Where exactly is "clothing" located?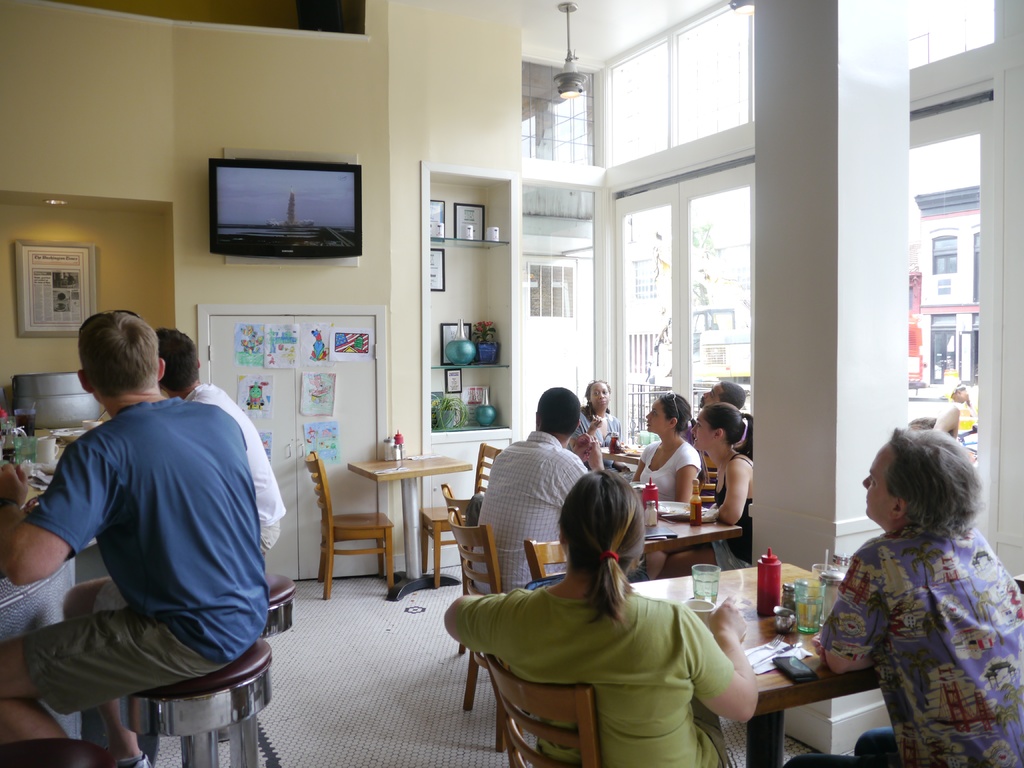
Its bounding box is [left=456, top=580, right=744, bottom=767].
